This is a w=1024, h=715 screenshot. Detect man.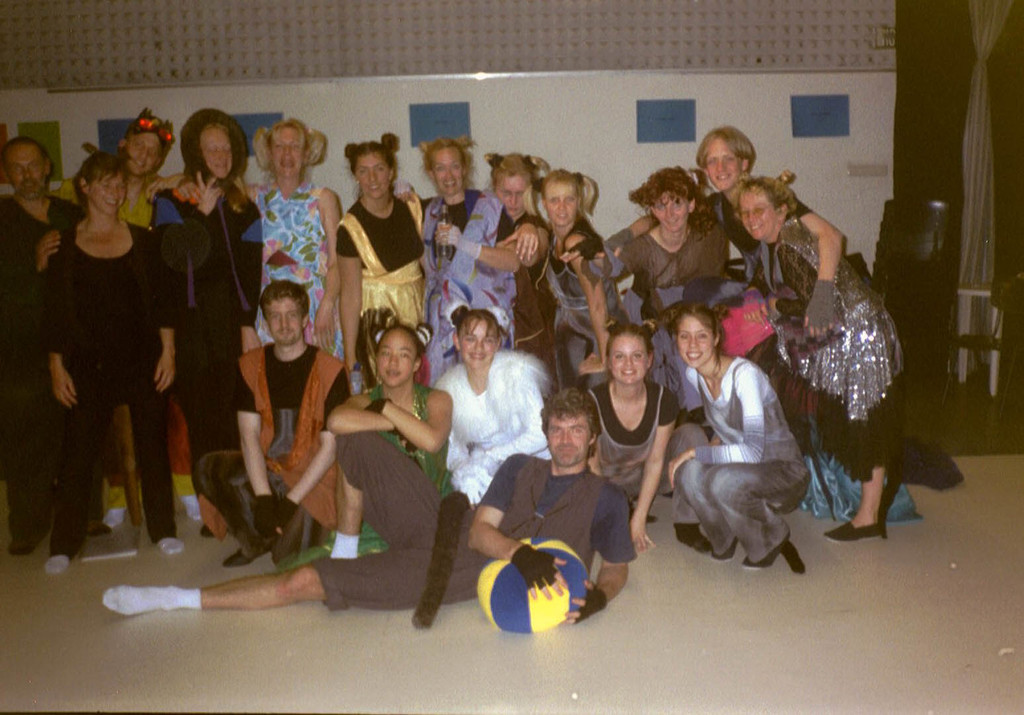
95,379,634,640.
